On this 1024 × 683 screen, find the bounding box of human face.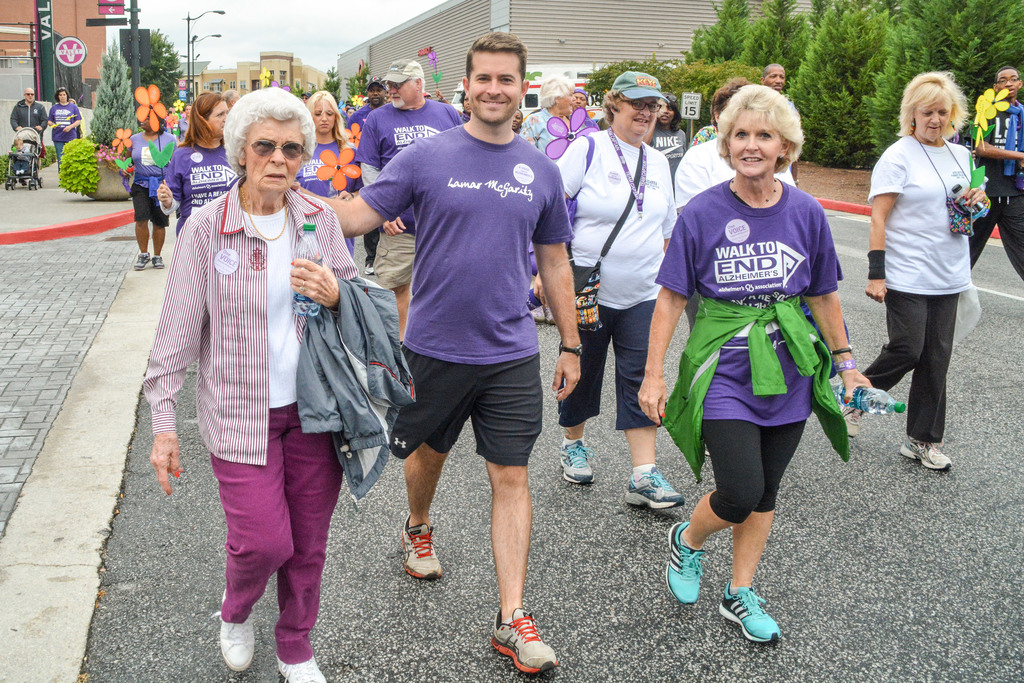
Bounding box: 614 95 659 143.
